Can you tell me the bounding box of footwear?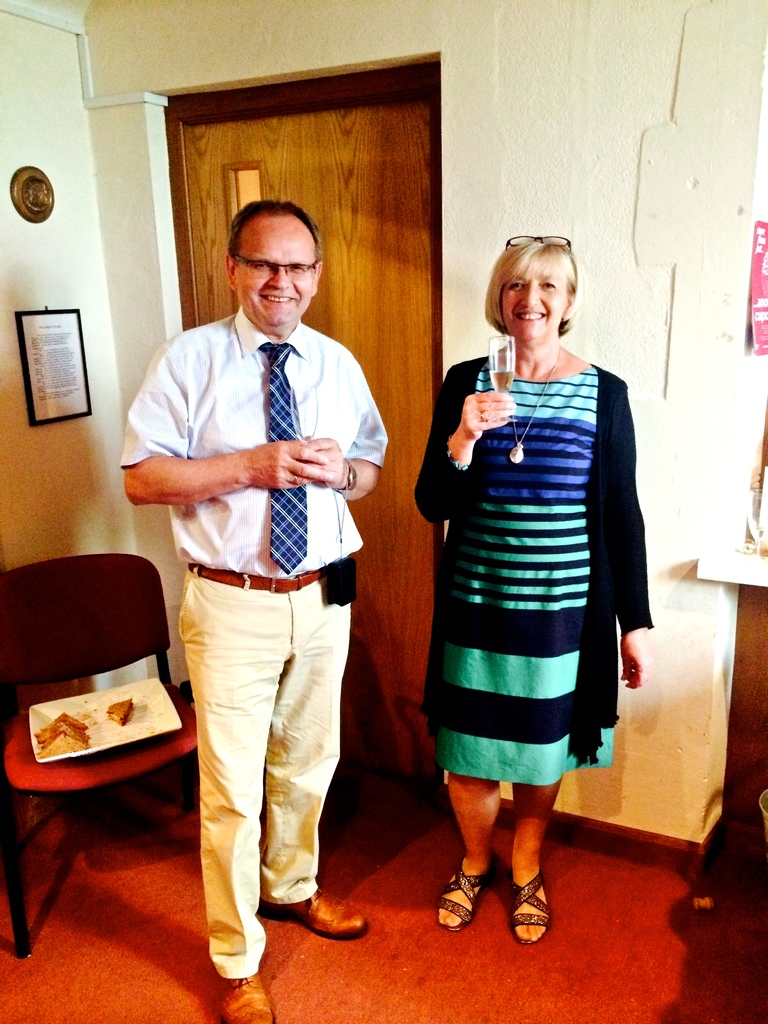
region(216, 973, 278, 1023).
